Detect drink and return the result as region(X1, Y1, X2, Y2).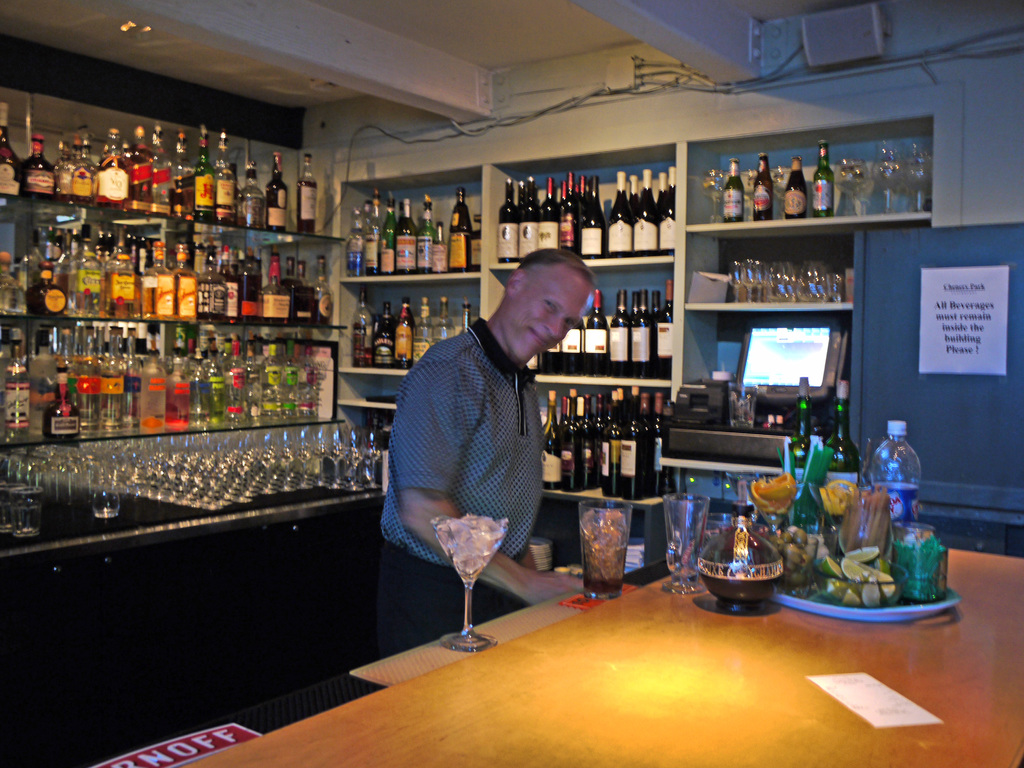
region(378, 197, 397, 272).
